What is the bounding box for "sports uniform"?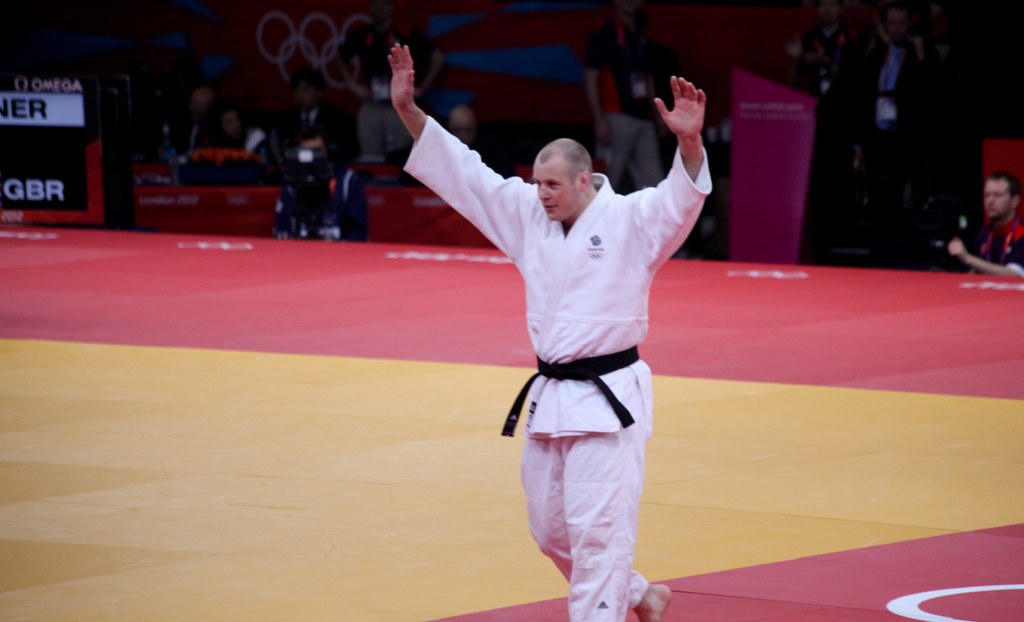
box=[406, 116, 709, 621].
